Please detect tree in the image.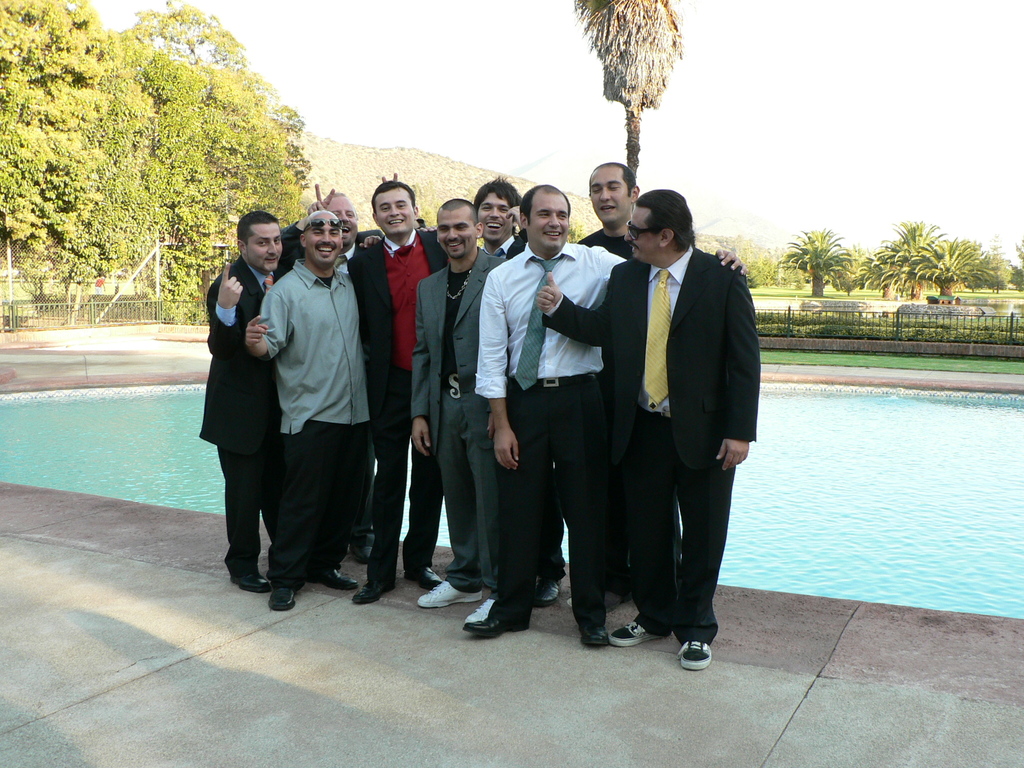
locate(899, 232, 995, 308).
